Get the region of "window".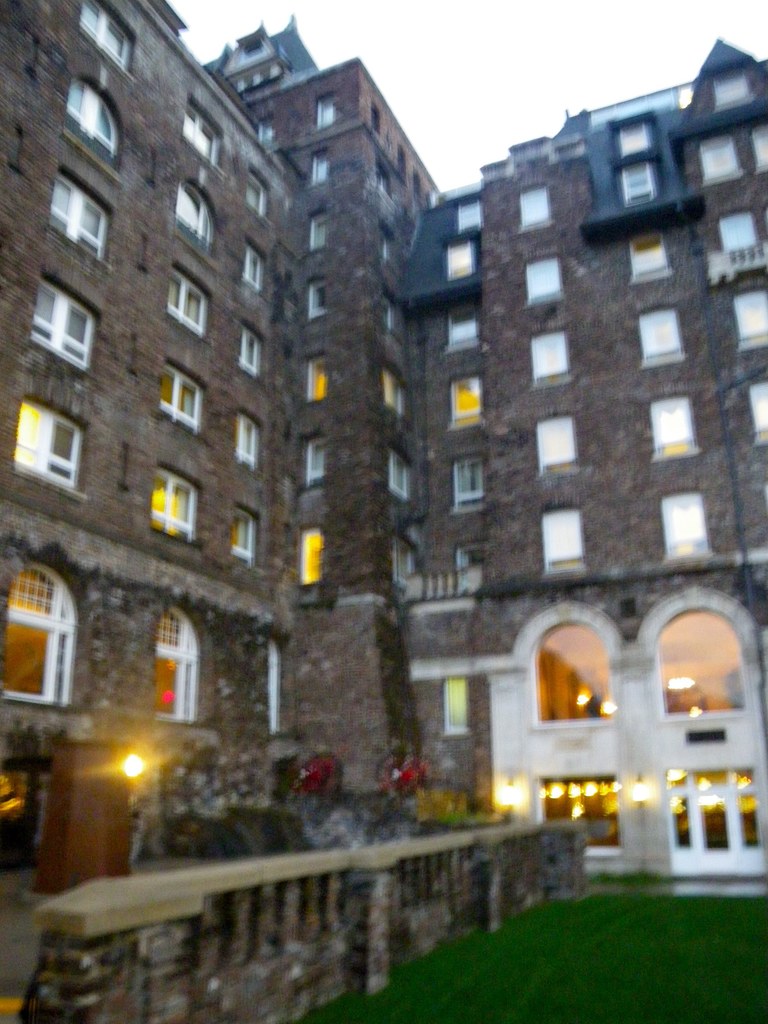
BBox(716, 189, 763, 285).
